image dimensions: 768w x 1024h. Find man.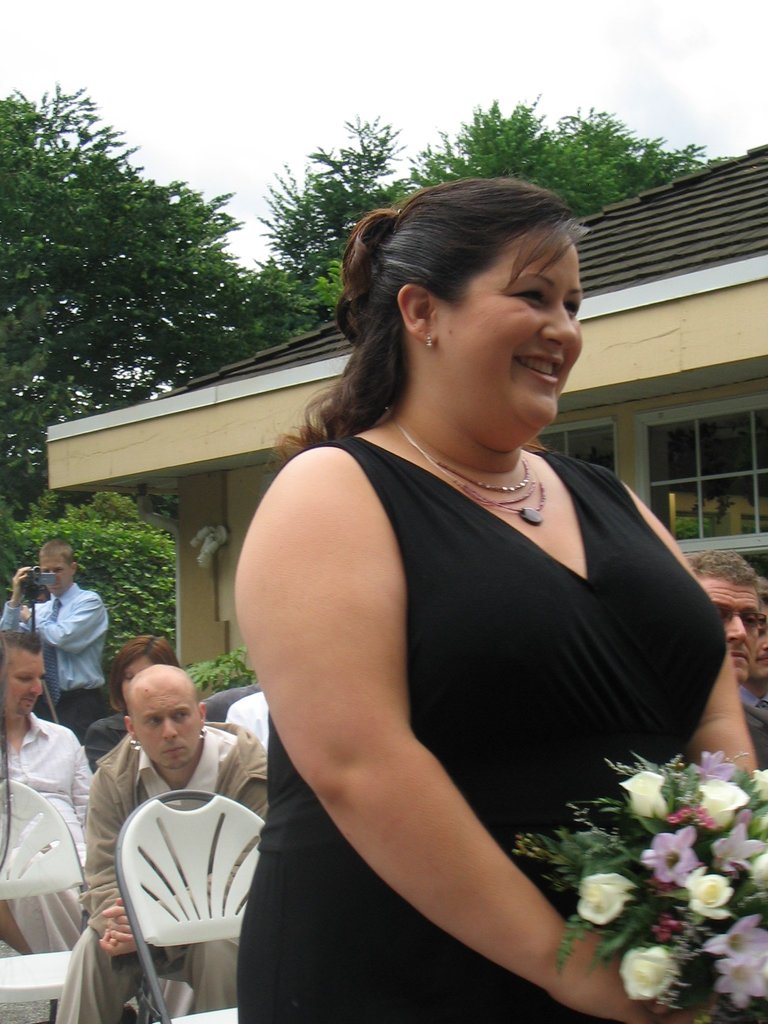
crop(75, 672, 282, 1009).
